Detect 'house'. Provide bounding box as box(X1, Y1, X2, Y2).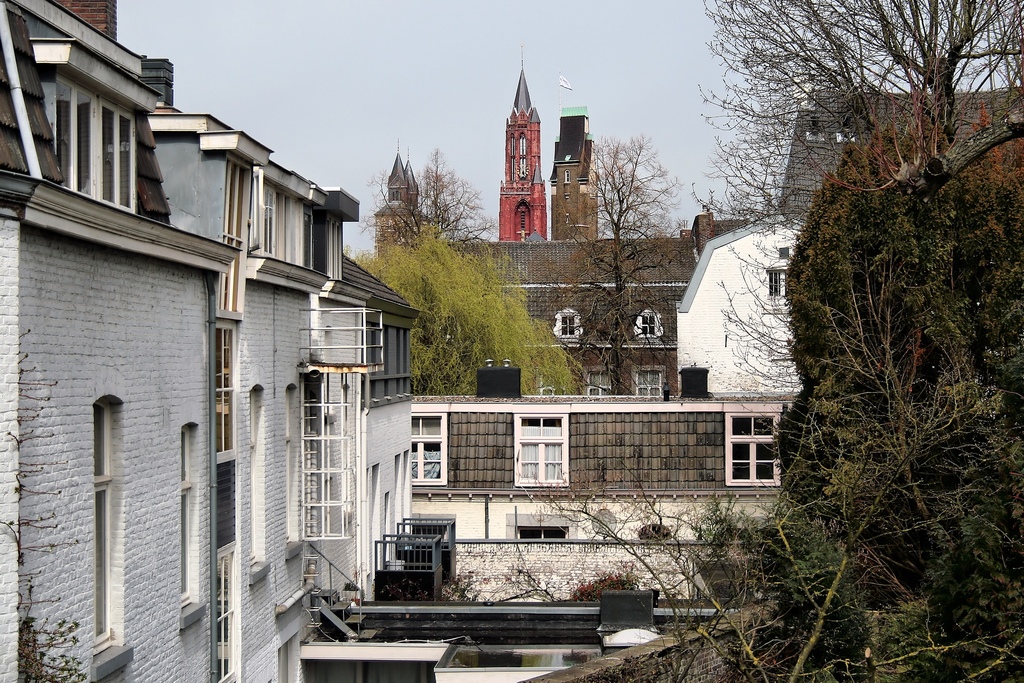
box(0, 0, 423, 682).
